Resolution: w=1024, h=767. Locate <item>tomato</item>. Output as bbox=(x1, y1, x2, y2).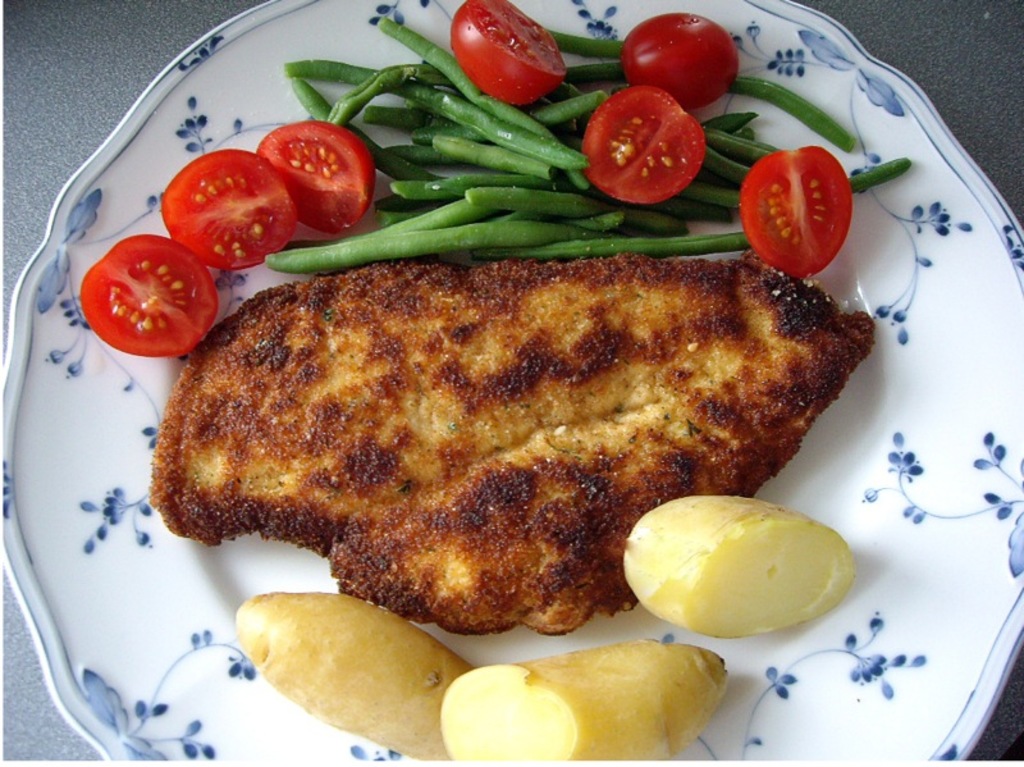
bbox=(585, 85, 704, 205).
